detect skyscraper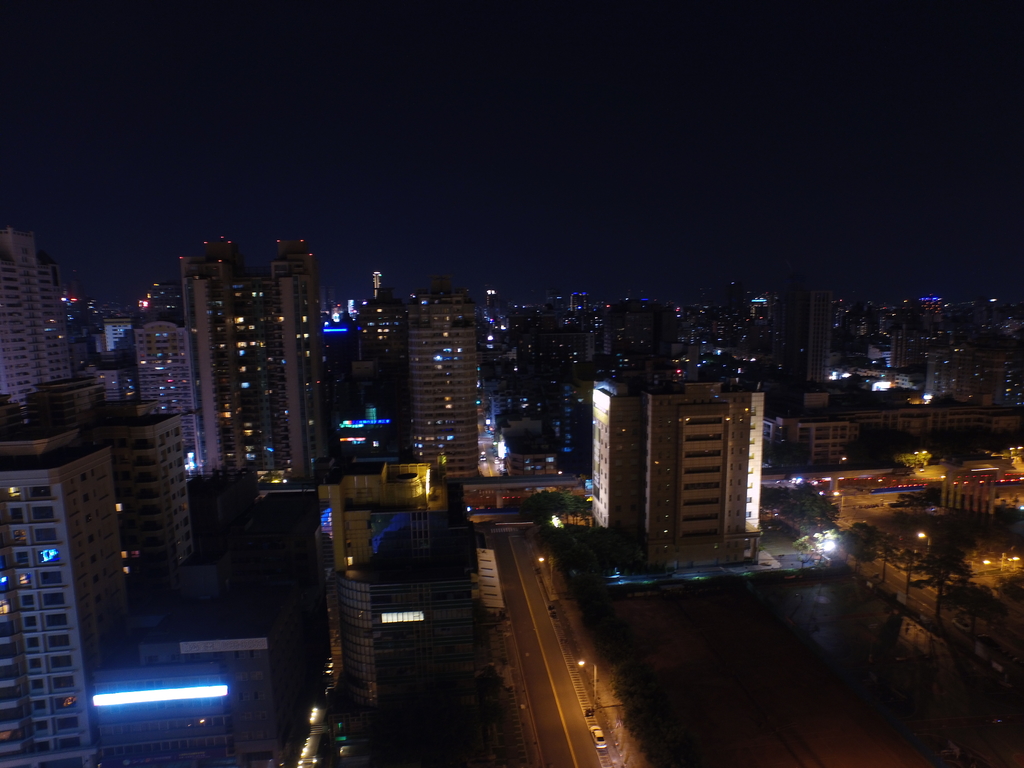
(875,290,1023,456)
